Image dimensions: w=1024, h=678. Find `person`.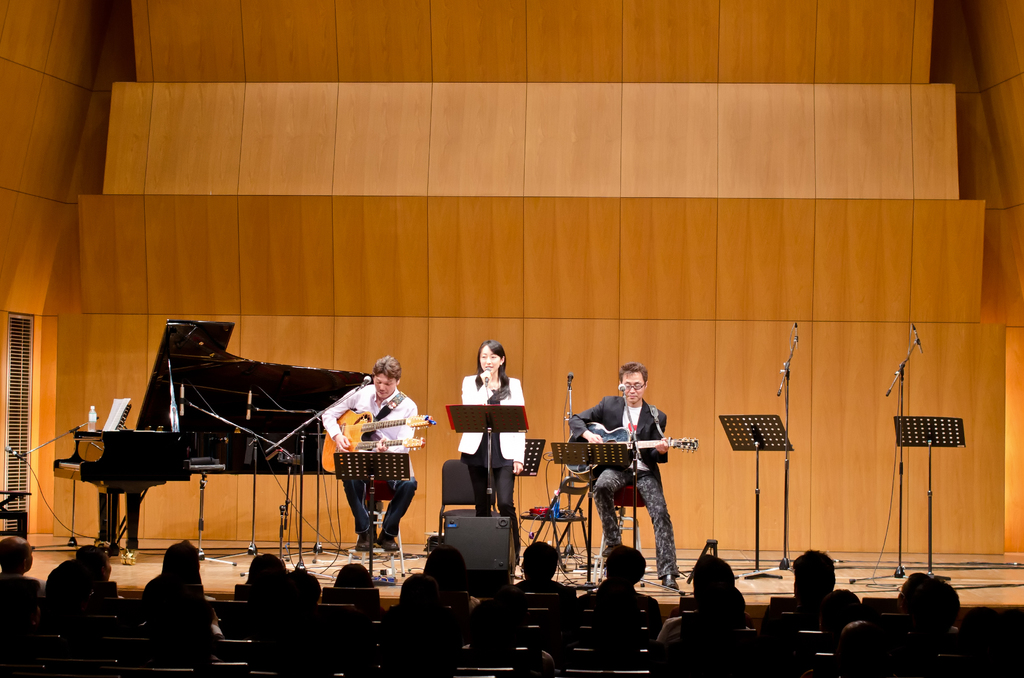
x1=460, y1=340, x2=536, y2=553.
